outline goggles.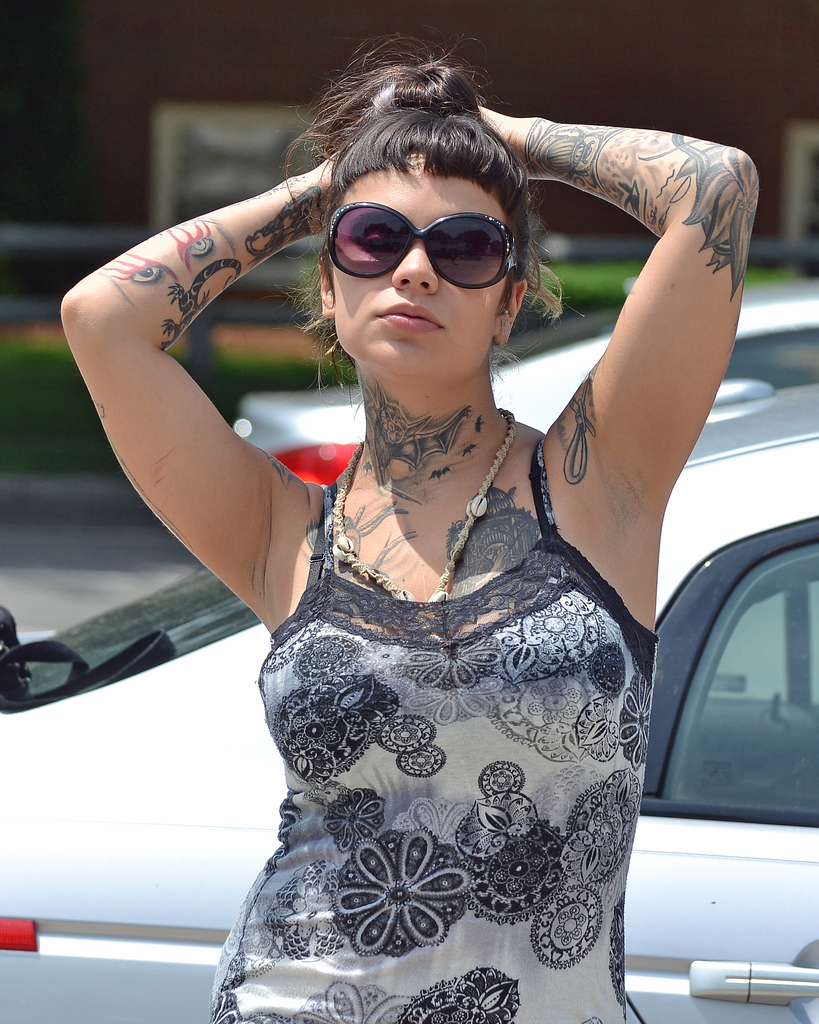
Outline: rect(318, 175, 536, 279).
